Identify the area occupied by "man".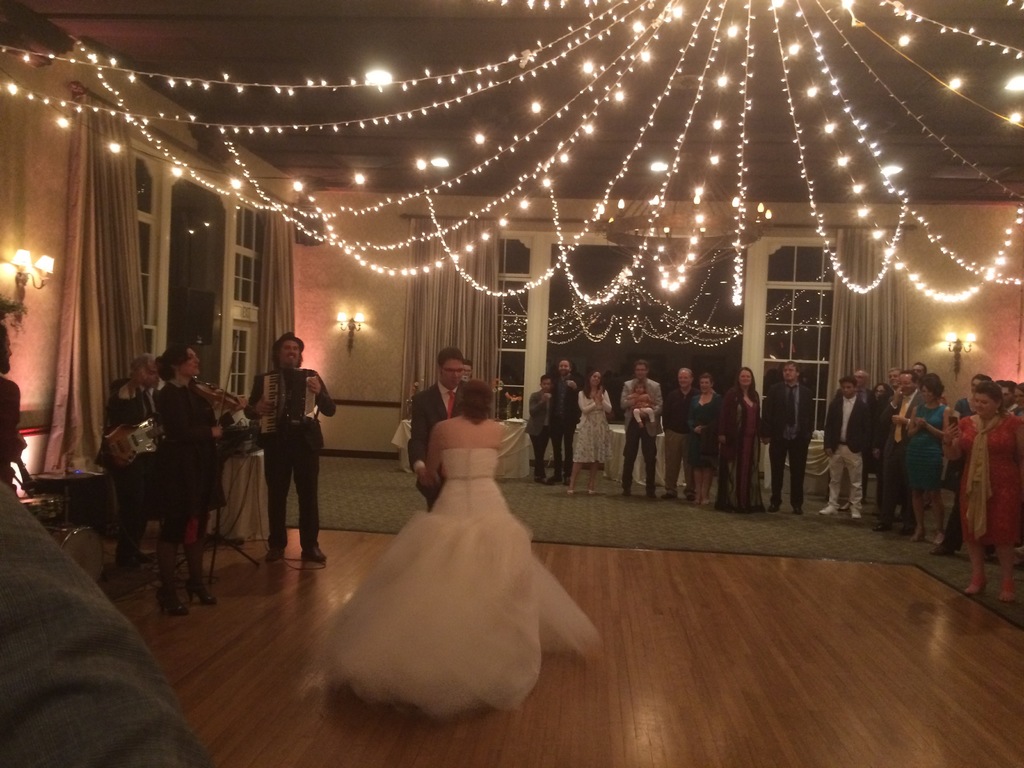
Area: {"left": 655, "top": 367, "right": 707, "bottom": 496}.
